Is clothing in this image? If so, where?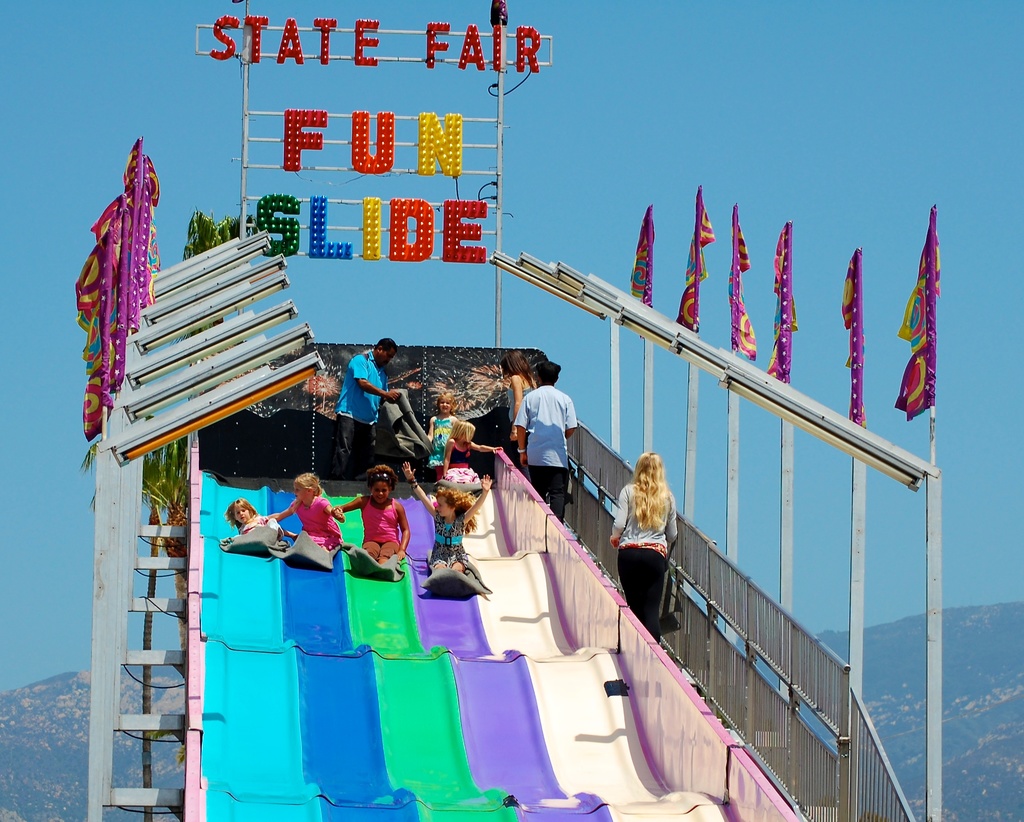
Yes, at box=[337, 352, 390, 481].
